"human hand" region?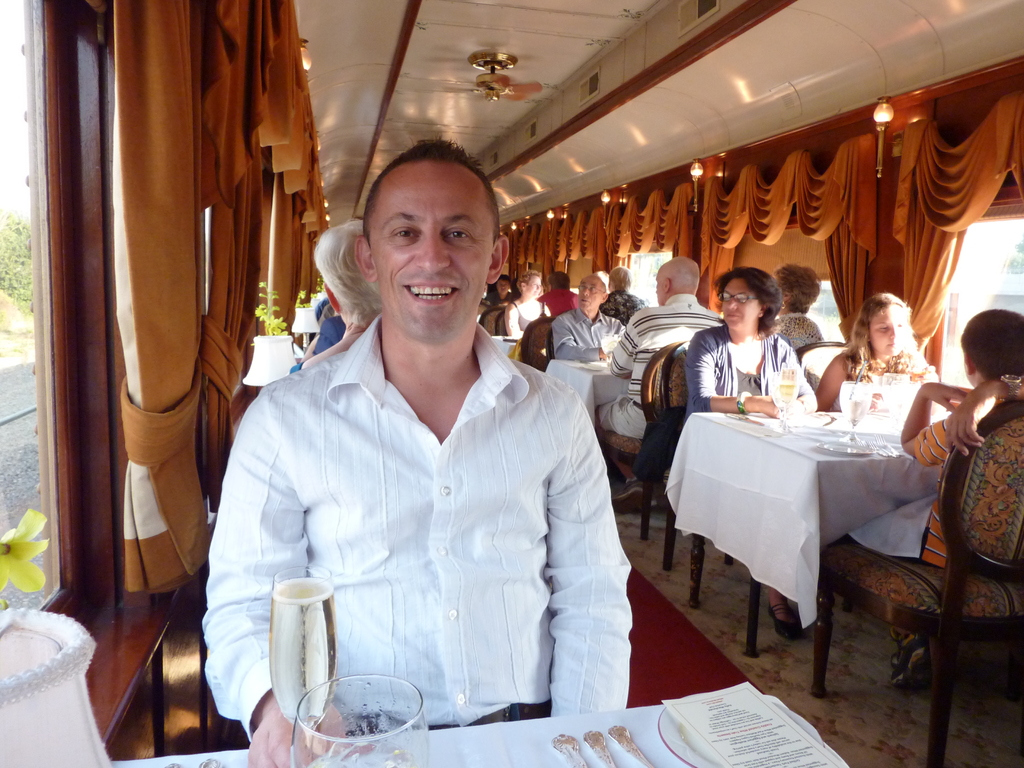
detection(904, 364, 938, 380)
